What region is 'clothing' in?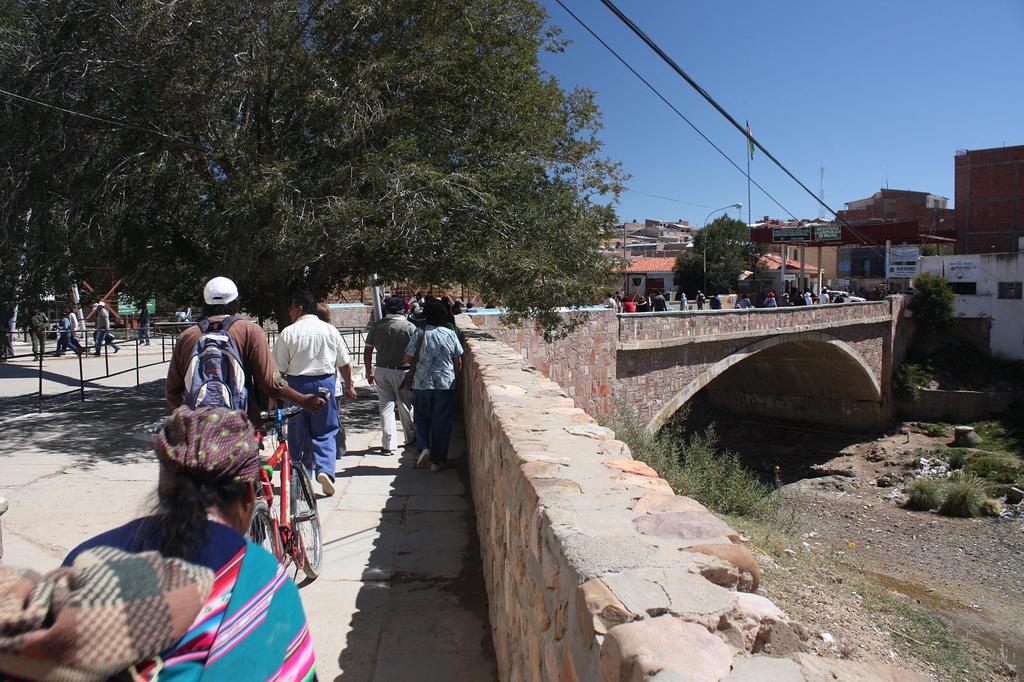
<bbox>139, 306, 152, 346</bbox>.
